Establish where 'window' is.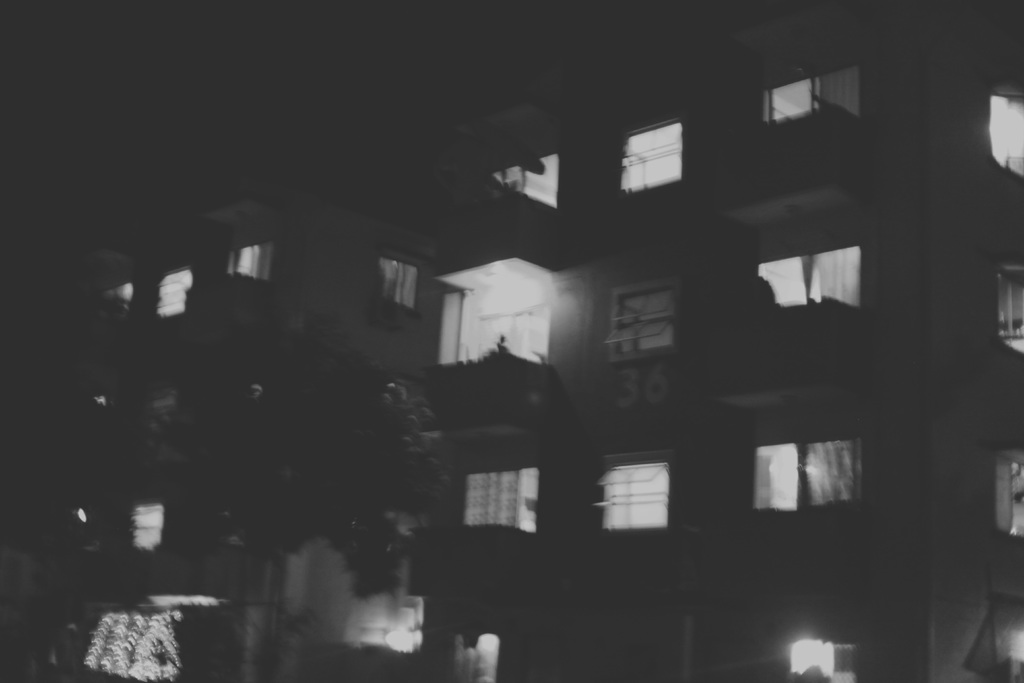
Established at locate(492, 168, 558, 206).
